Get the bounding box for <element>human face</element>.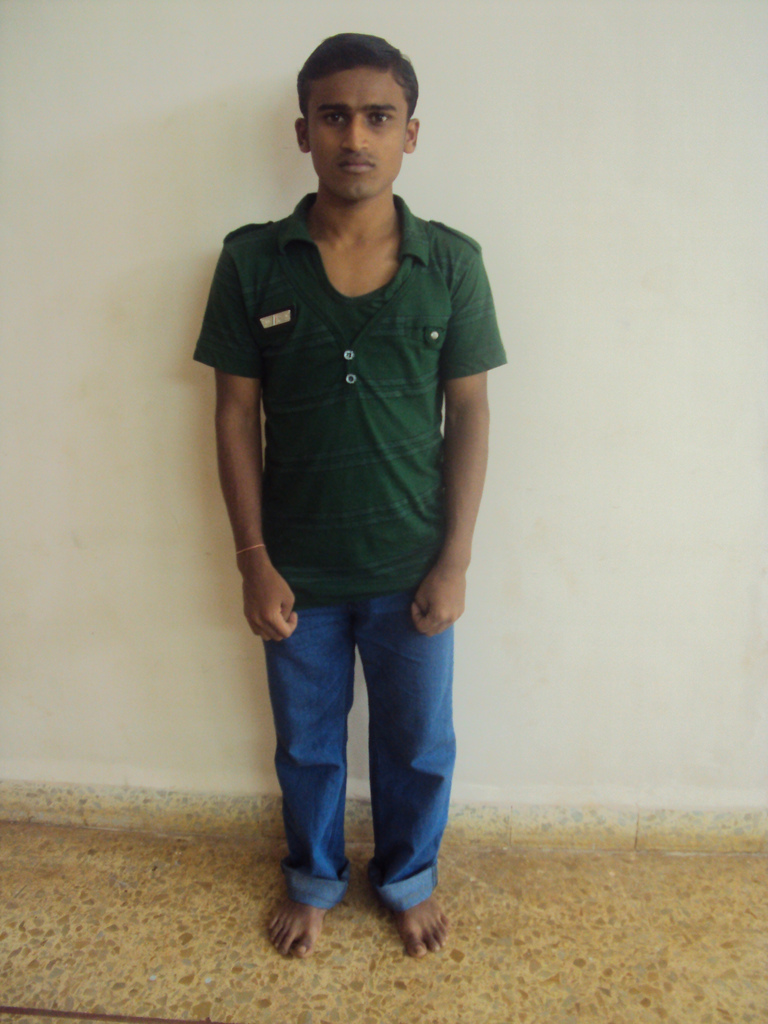
select_region(305, 66, 406, 202).
